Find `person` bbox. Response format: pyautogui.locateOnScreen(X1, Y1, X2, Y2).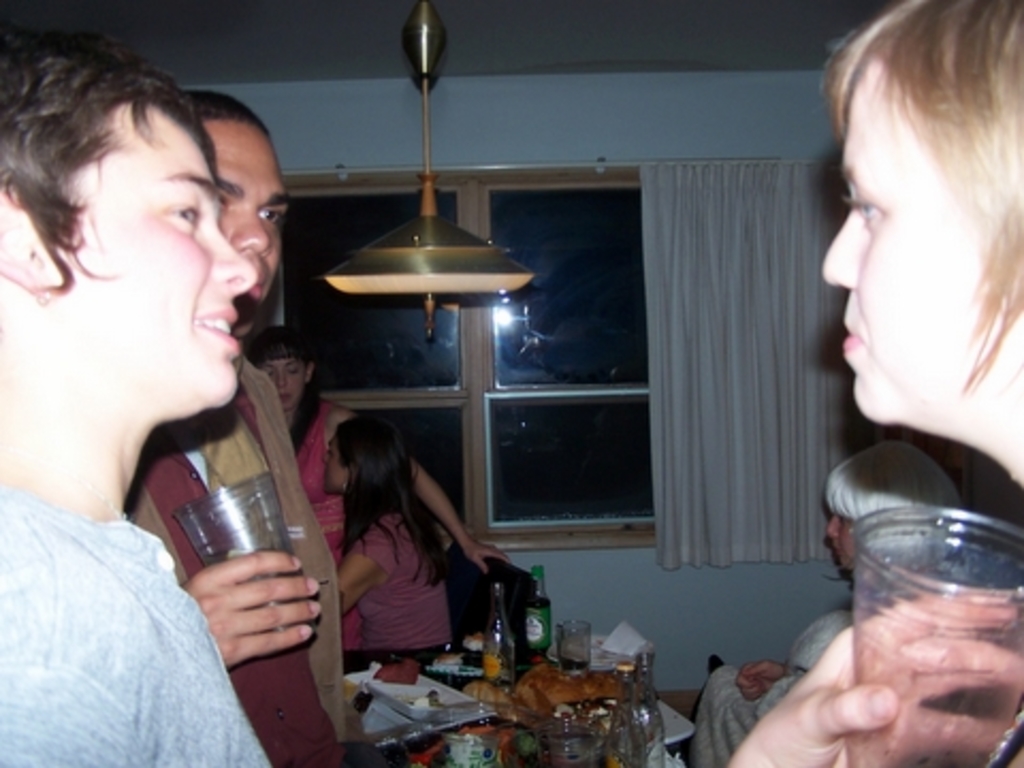
pyautogui.locateOnScreen(254, 326, 514, 565).
